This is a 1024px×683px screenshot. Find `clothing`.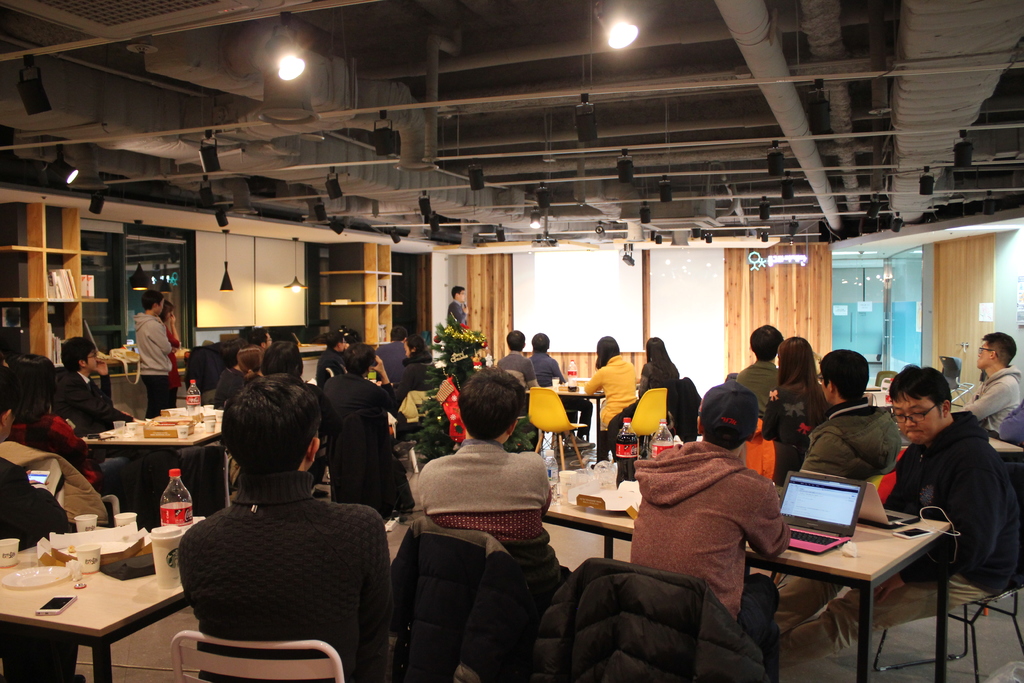
Bounding box: (x1=739, y1=364, x2=783, y2=406).
